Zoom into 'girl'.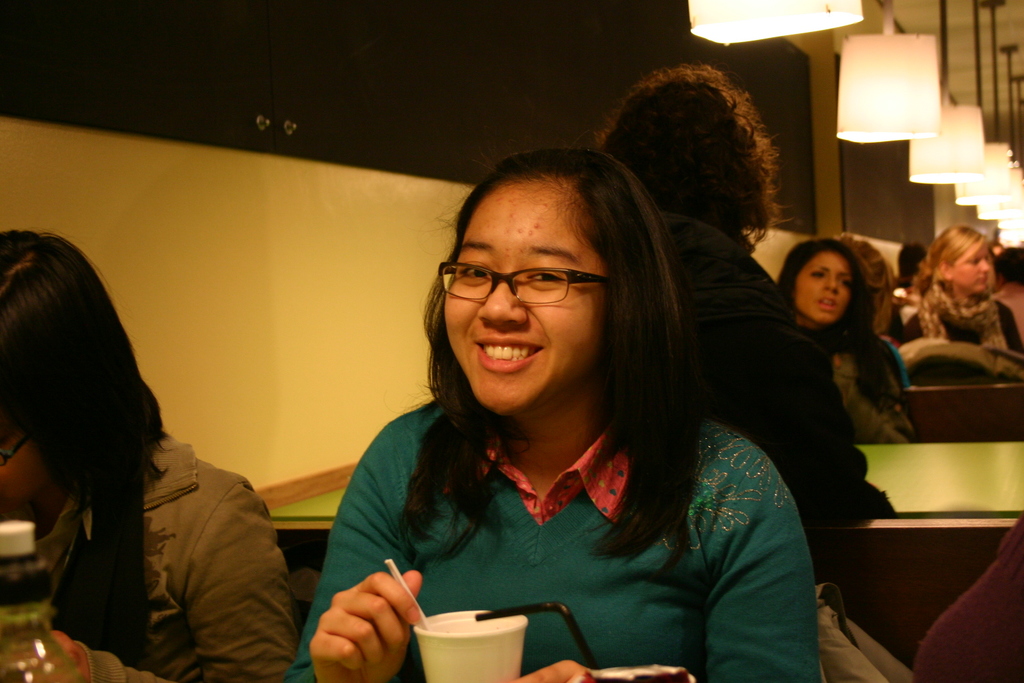
Zoom target: [0, 239, 288, 682].
